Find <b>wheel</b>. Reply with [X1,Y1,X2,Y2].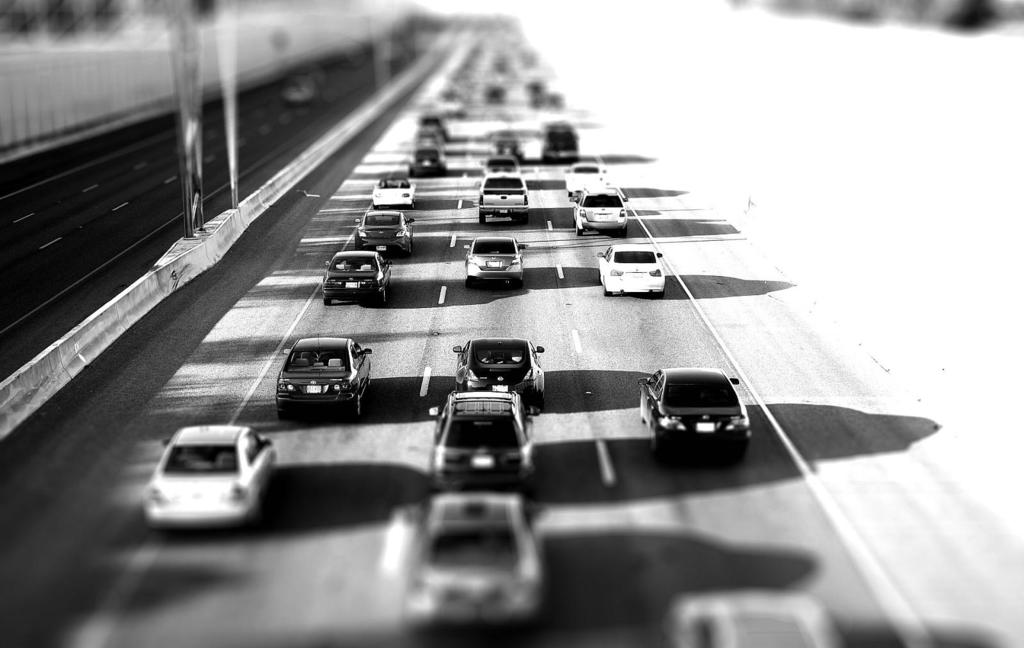
[376,292,386,304].
